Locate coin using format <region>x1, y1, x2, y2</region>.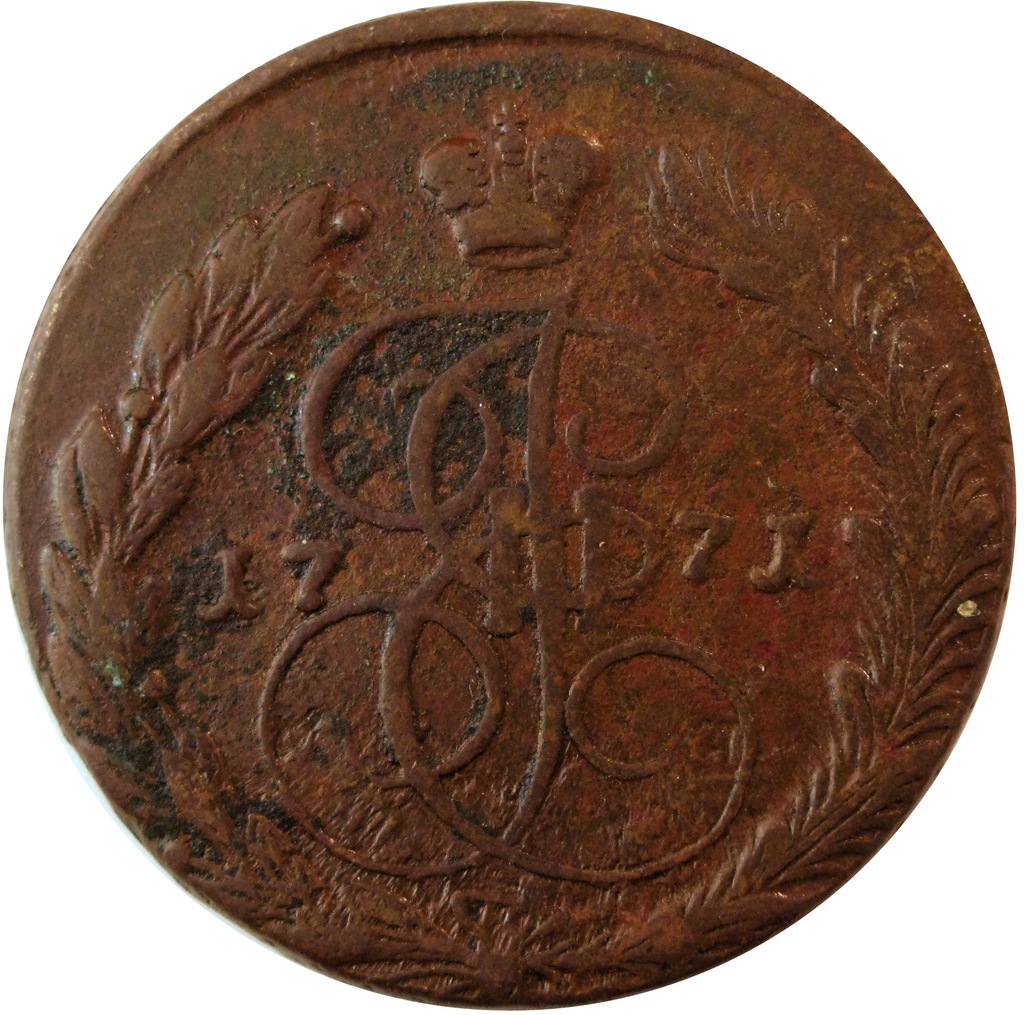
<region>1, 1, 1021, 1013</region>.
